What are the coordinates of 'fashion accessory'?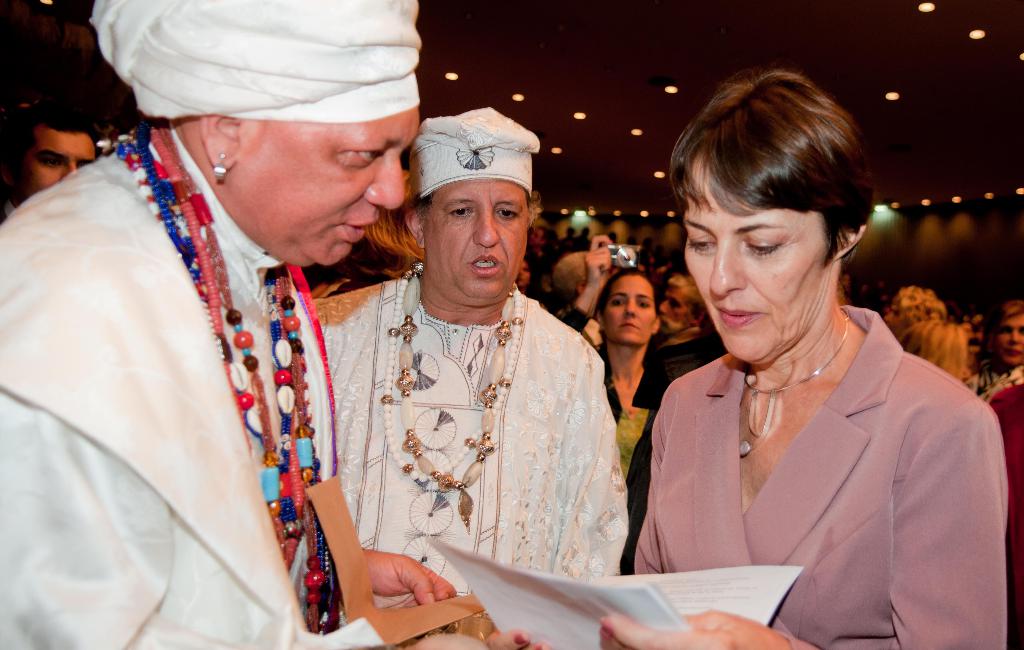
l=213, t=154, r=228, b=188.
